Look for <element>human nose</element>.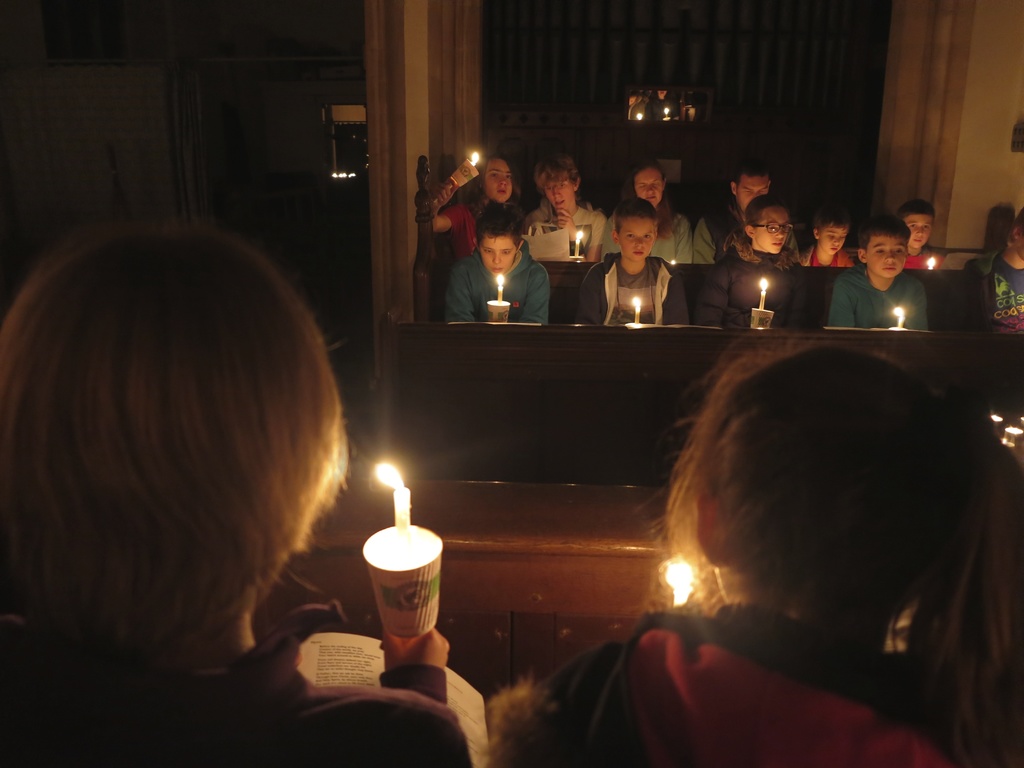
Found: x1=496 y1=174 x2=509 y2=185.
